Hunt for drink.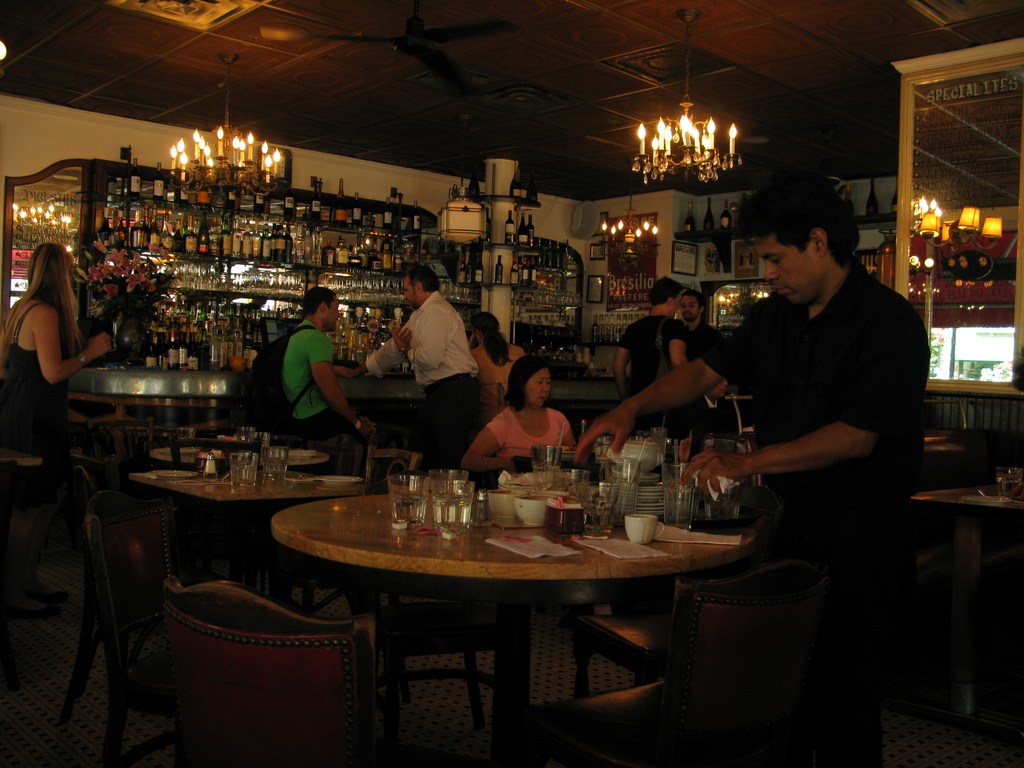
Hunted down at pyautogui.locateOnScreen(493, 254, 501, 282).
